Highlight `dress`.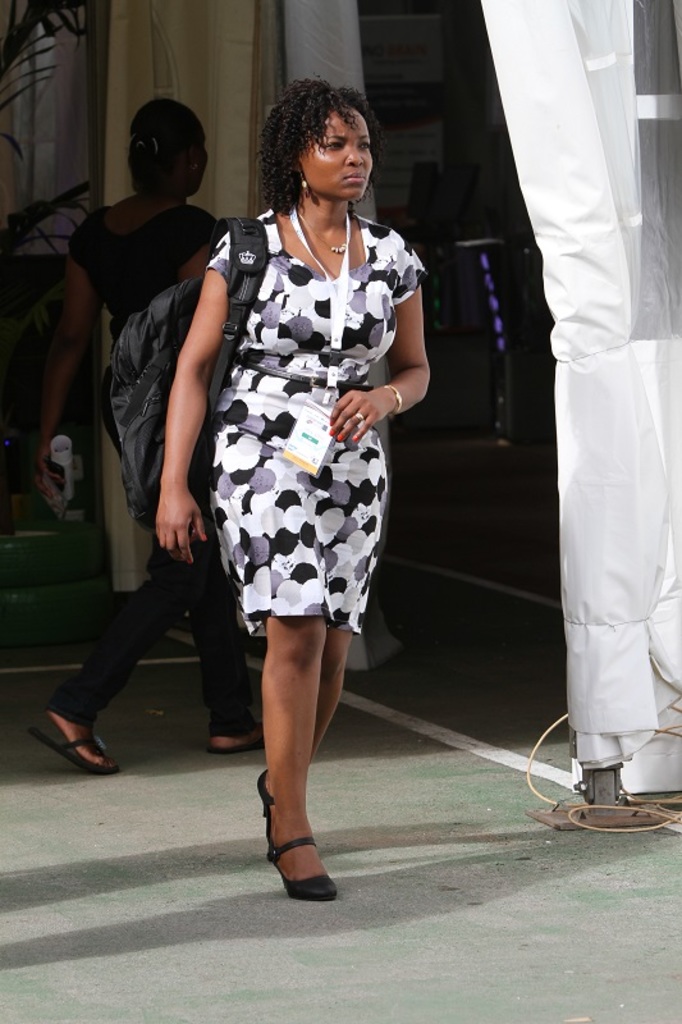
Highlighted region: box(206, 204, 430, 639).
